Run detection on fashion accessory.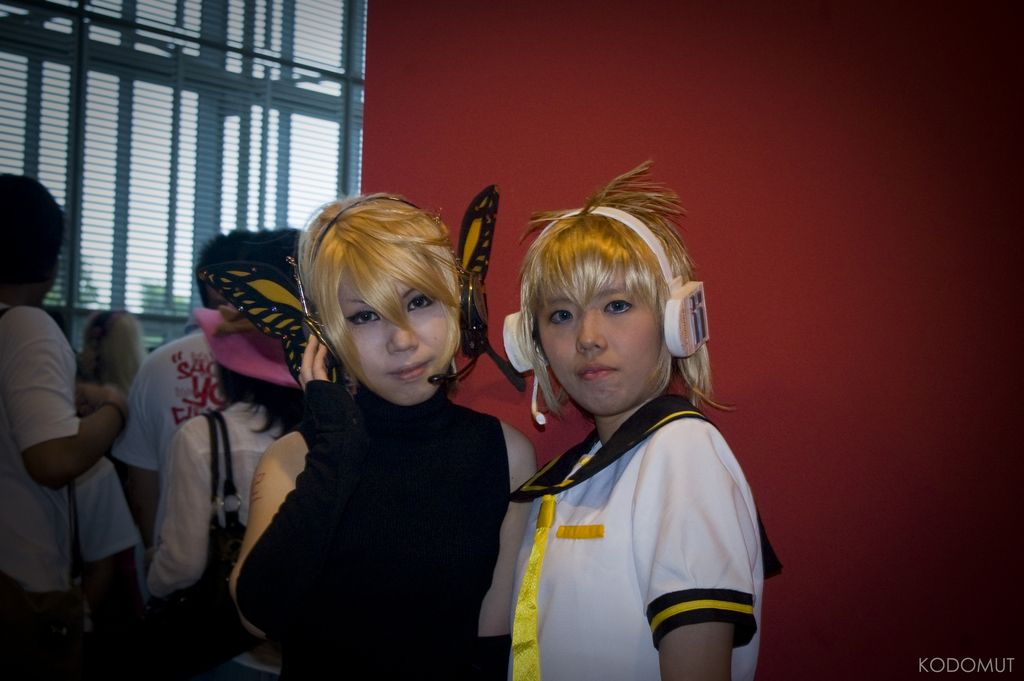
Result: BBox(147, 410, 266, 665).
